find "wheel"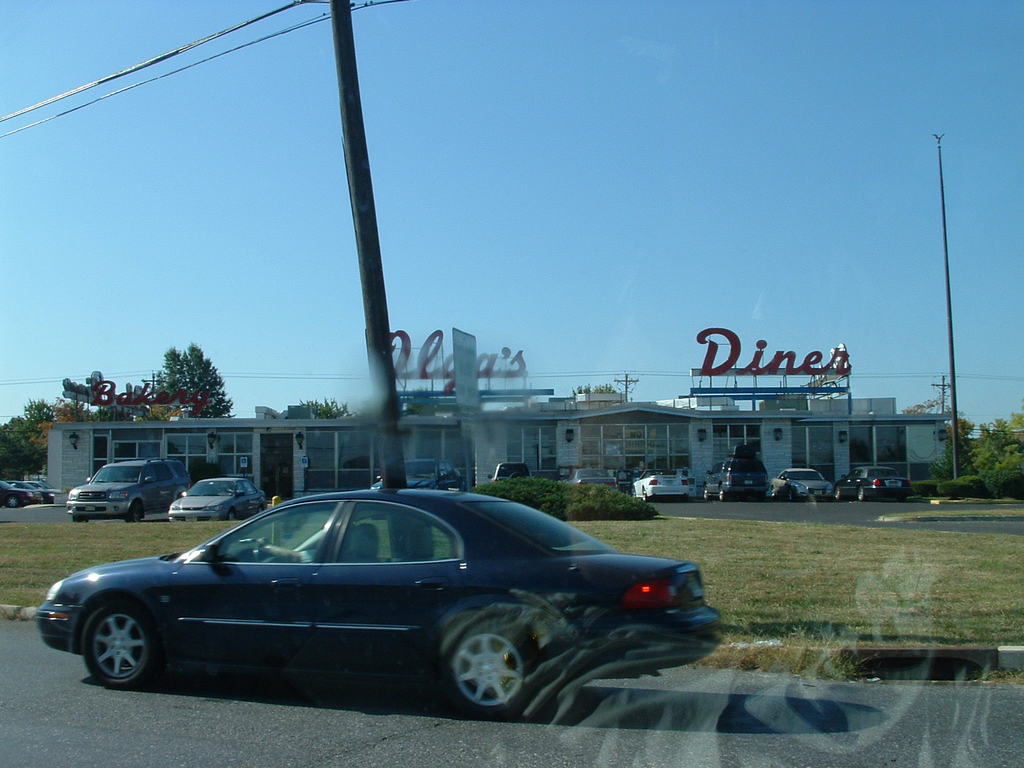
box=[253, 538, 285, 564]
